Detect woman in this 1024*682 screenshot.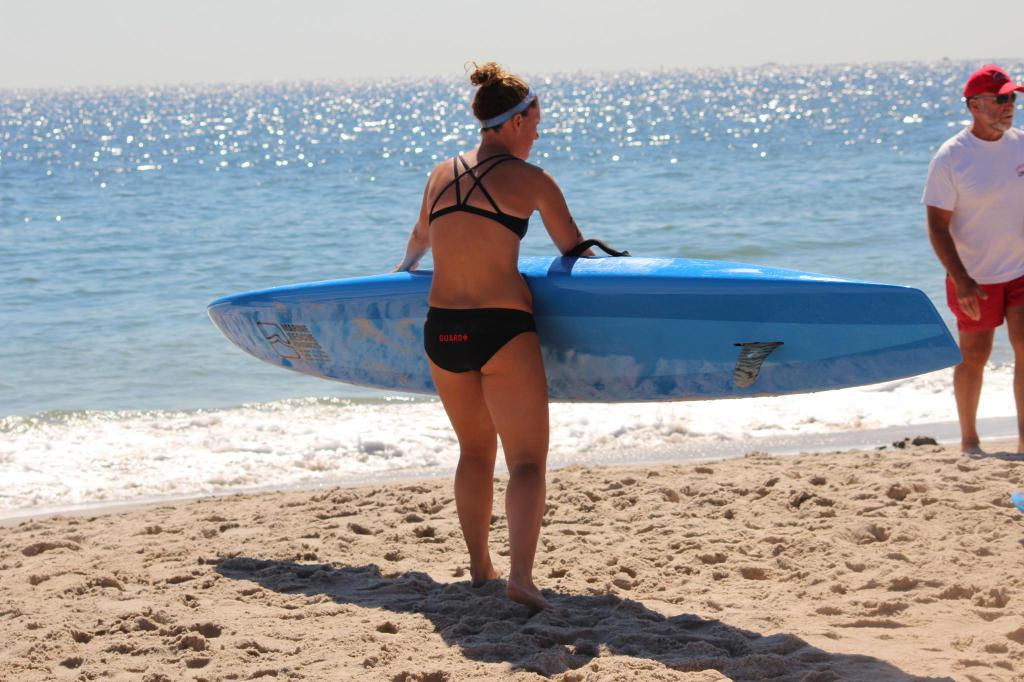
Detection: (left=392, top=64, right=591, bottom=599).
